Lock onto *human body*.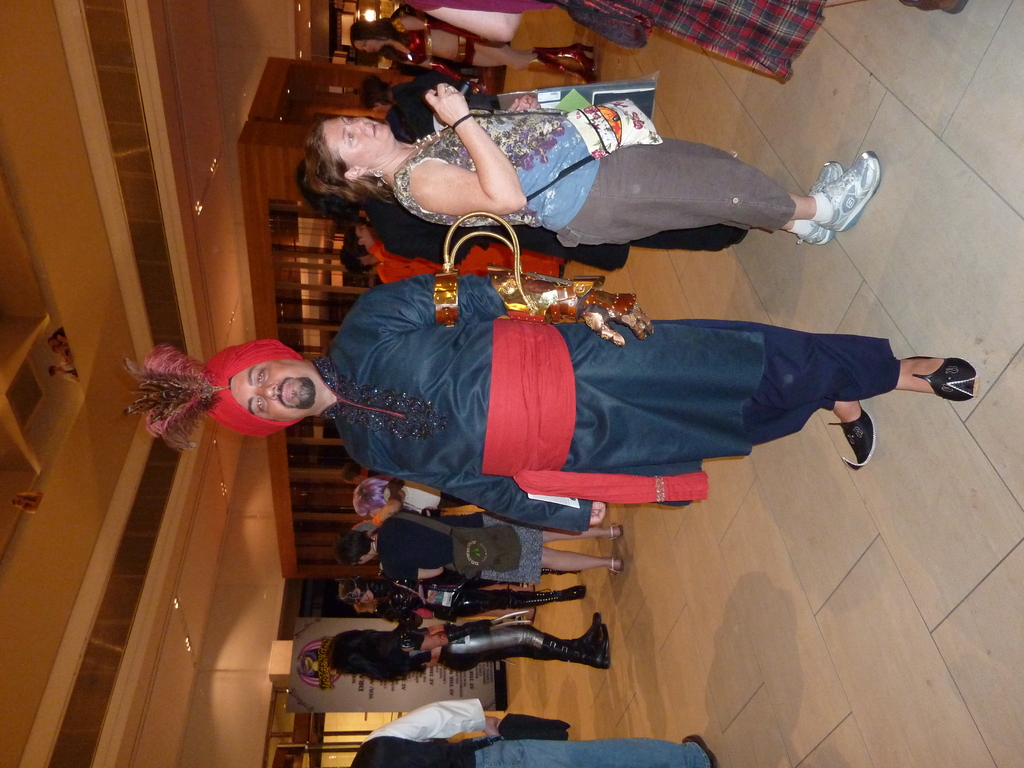
Locked: box(394, 471, 580, 519).
